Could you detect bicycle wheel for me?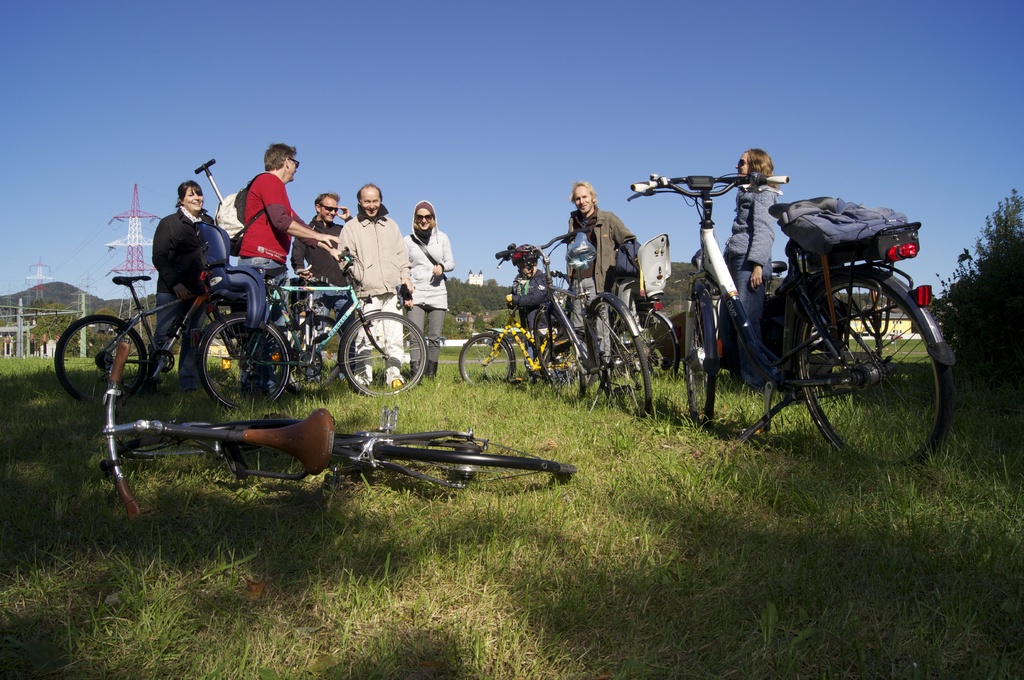
Detection result: bbox(531, 305, 586, 404).
